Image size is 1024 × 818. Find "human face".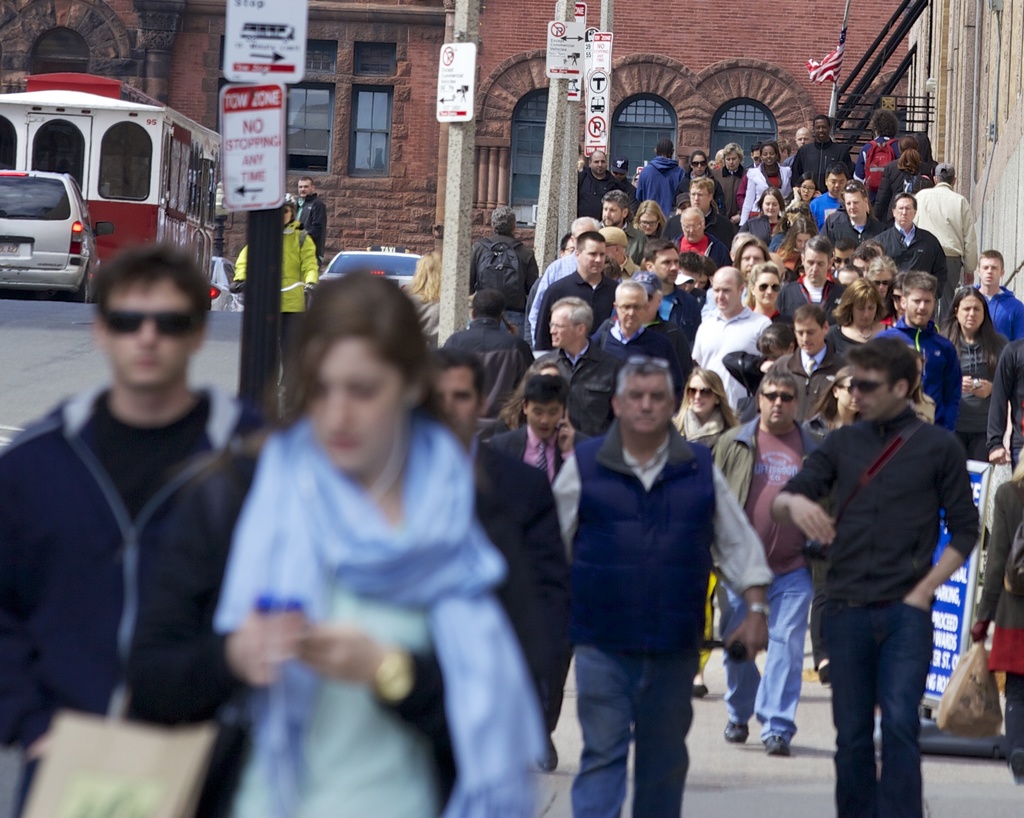
bbox=(764, 383, 797, 426).
